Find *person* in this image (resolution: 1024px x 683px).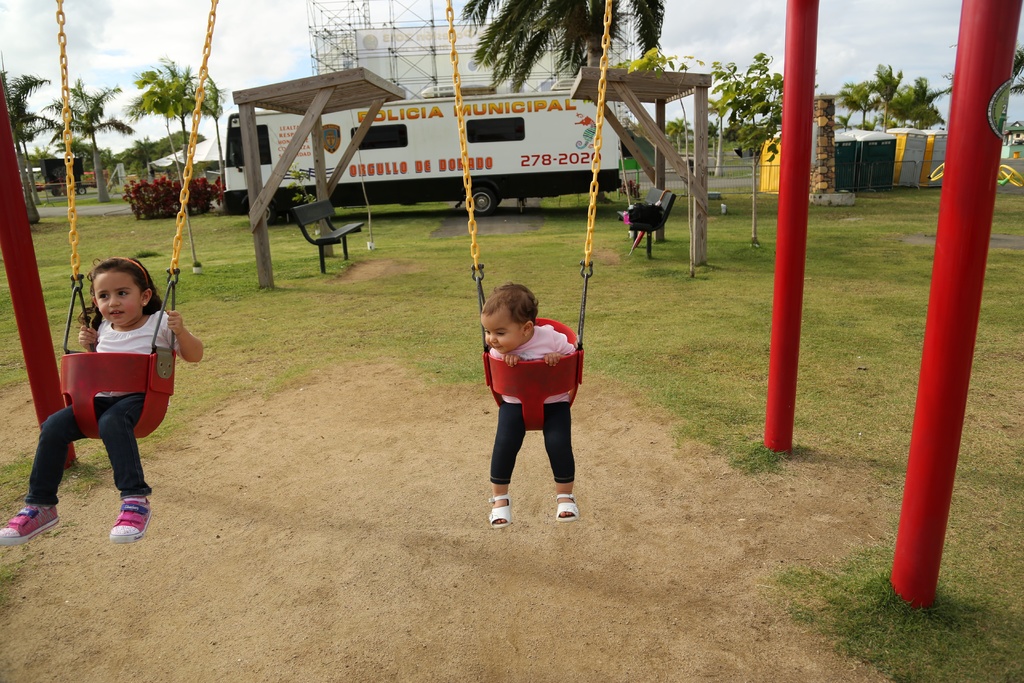
x1=481, y1=277, x2=582, y2=529.
